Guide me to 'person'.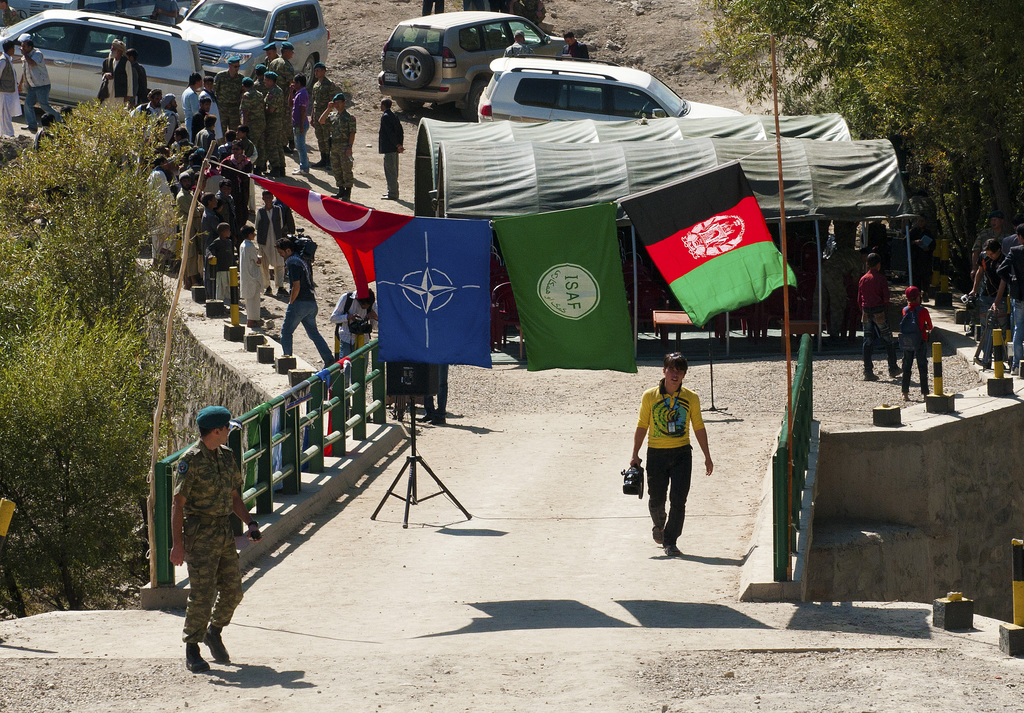
Guidance: 0,41,22,142.
